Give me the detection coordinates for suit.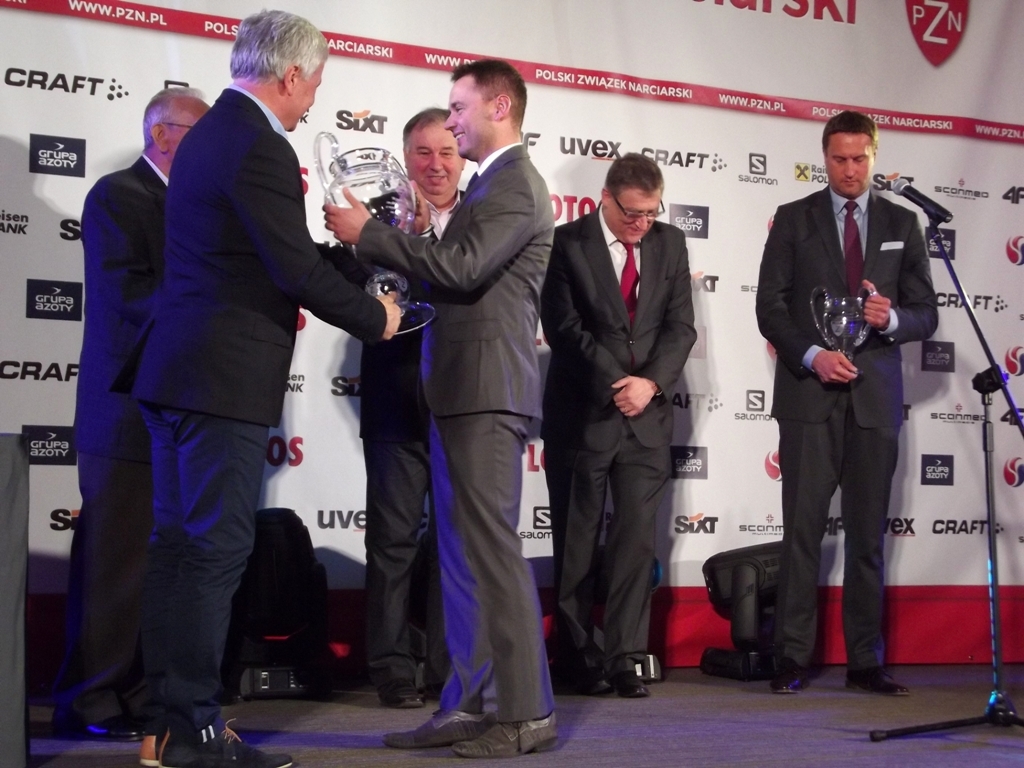
box(107, 85, 390, 742).
